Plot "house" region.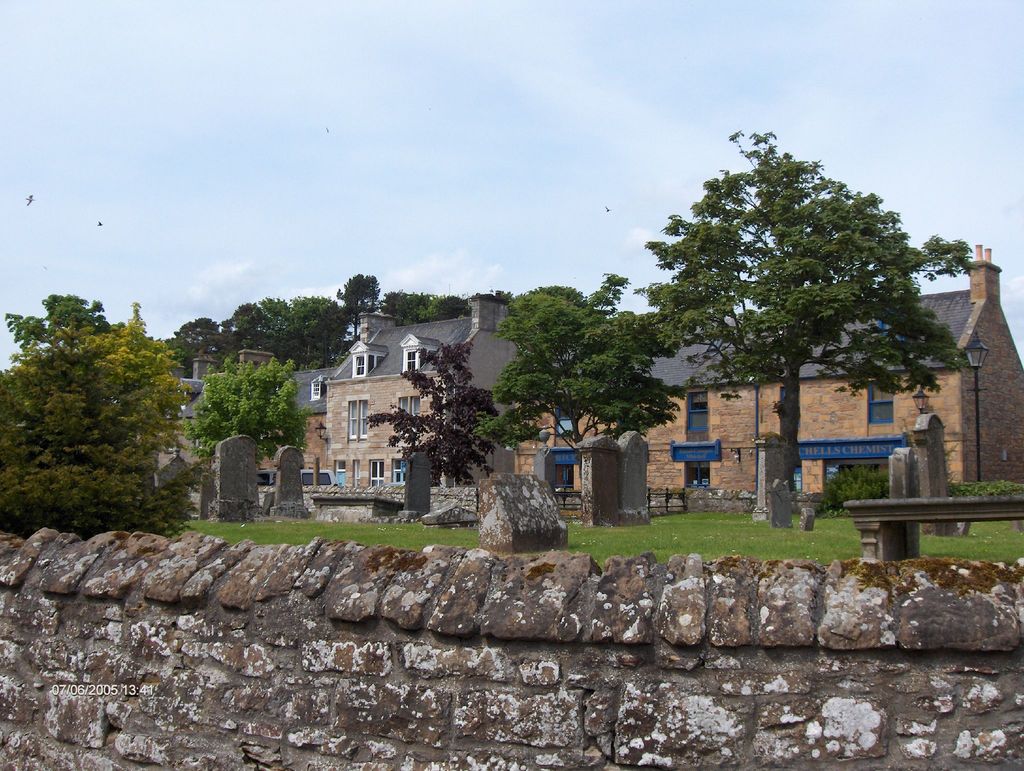
Plotted at box(252, 293, 540, 526).
